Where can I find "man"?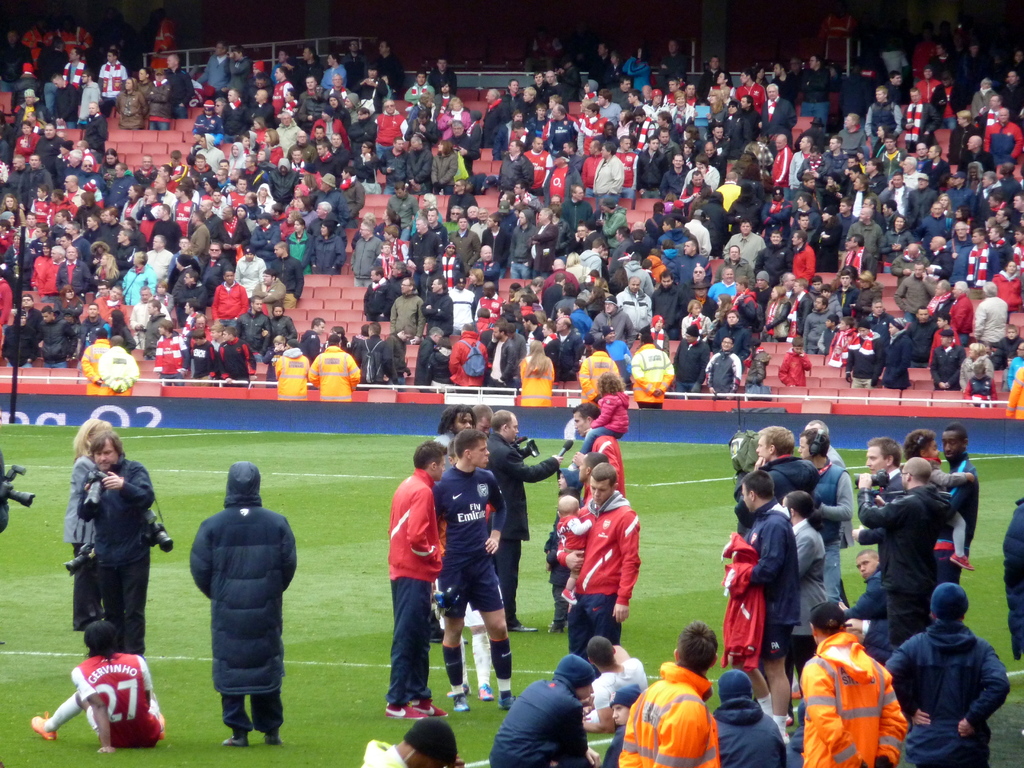
You can find it at {"left": 351, "top": 218, "right": 378, "bottom": 278}.
